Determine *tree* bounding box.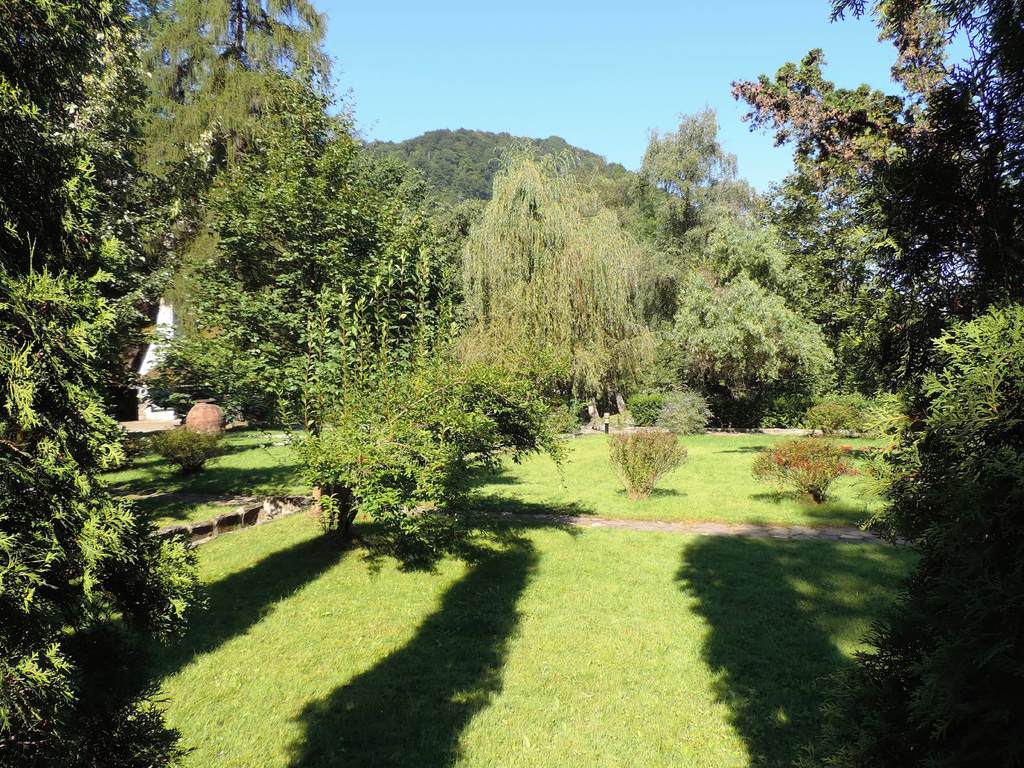
Determined: [left=0, top=0, right=237, bottom=766].
